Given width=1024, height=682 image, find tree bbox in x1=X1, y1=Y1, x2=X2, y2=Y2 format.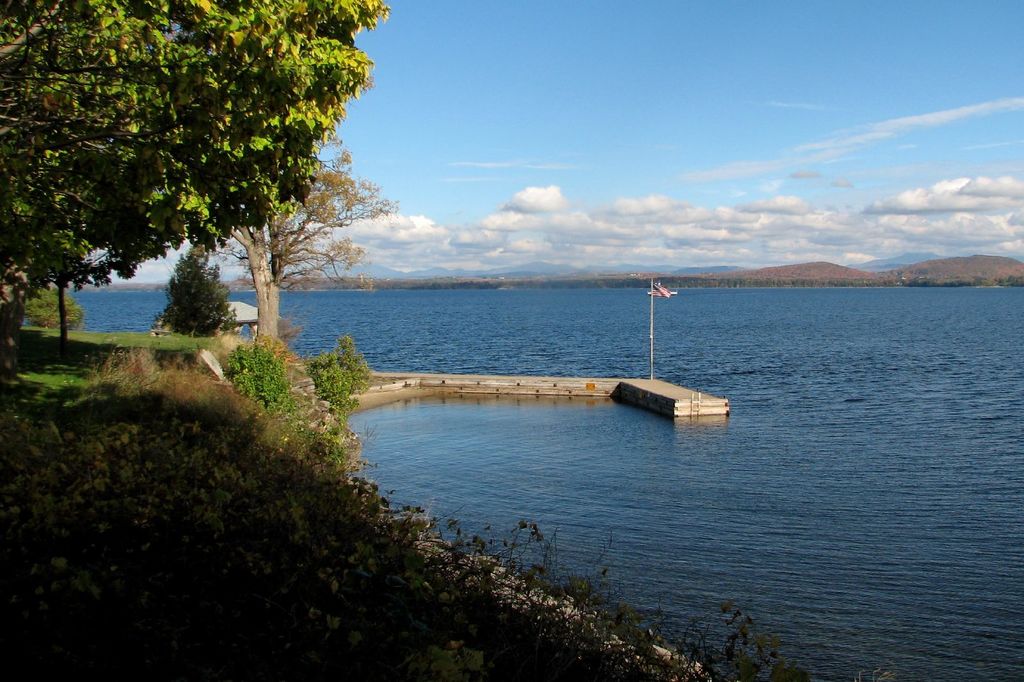
x1=204, y1=146, x2=388, y2=345.
